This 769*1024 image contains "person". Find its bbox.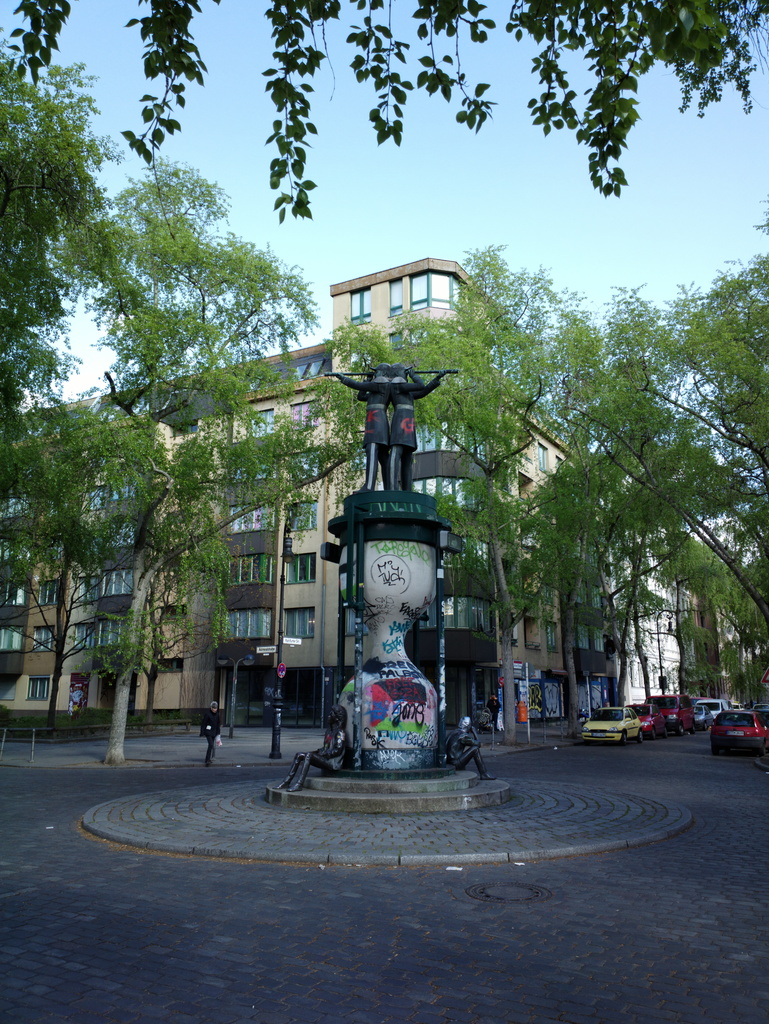
439,716,495,785.
